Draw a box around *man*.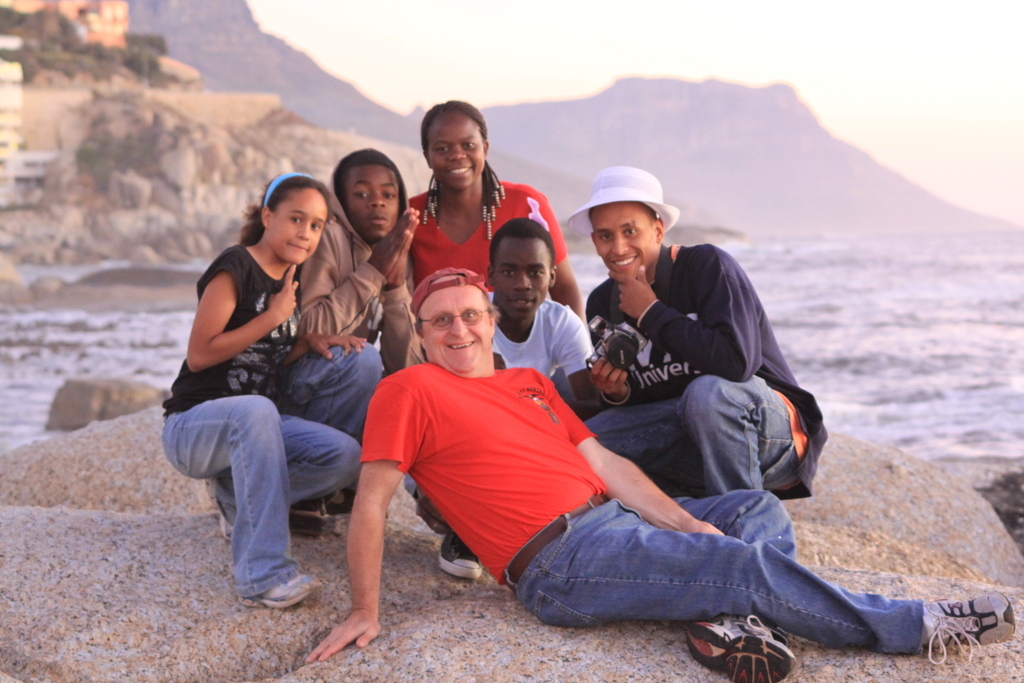
<bbox>565, 166, 827, 500</bbox>.
